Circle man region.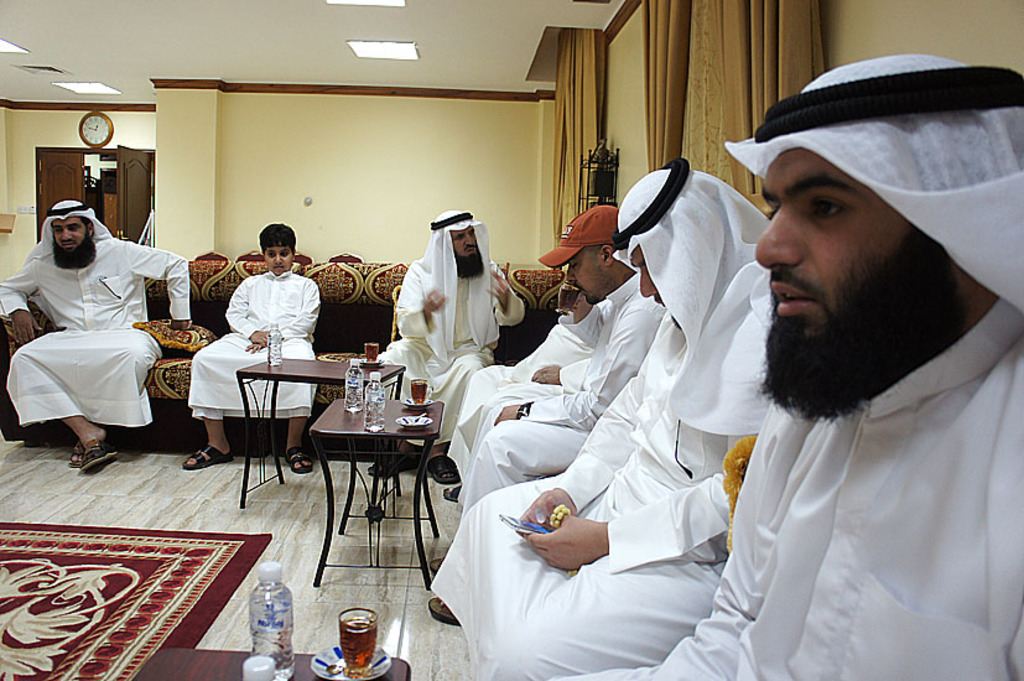
Region: select_region(412, 202, 666, 625).
